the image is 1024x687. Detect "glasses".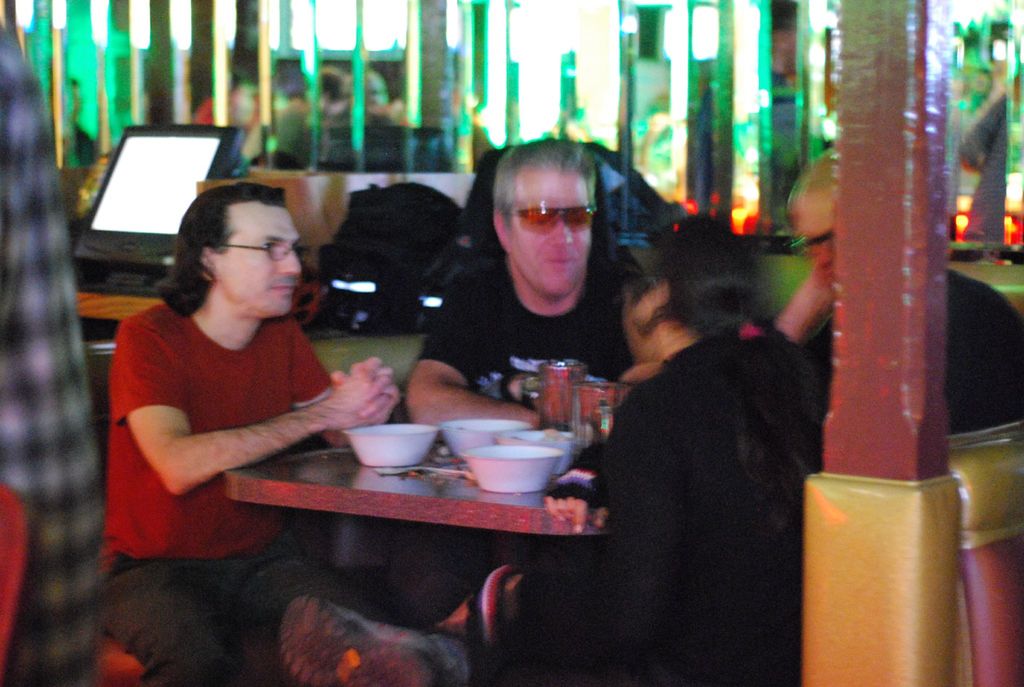
Detection: l=504, t=196, r=598, b=235.
